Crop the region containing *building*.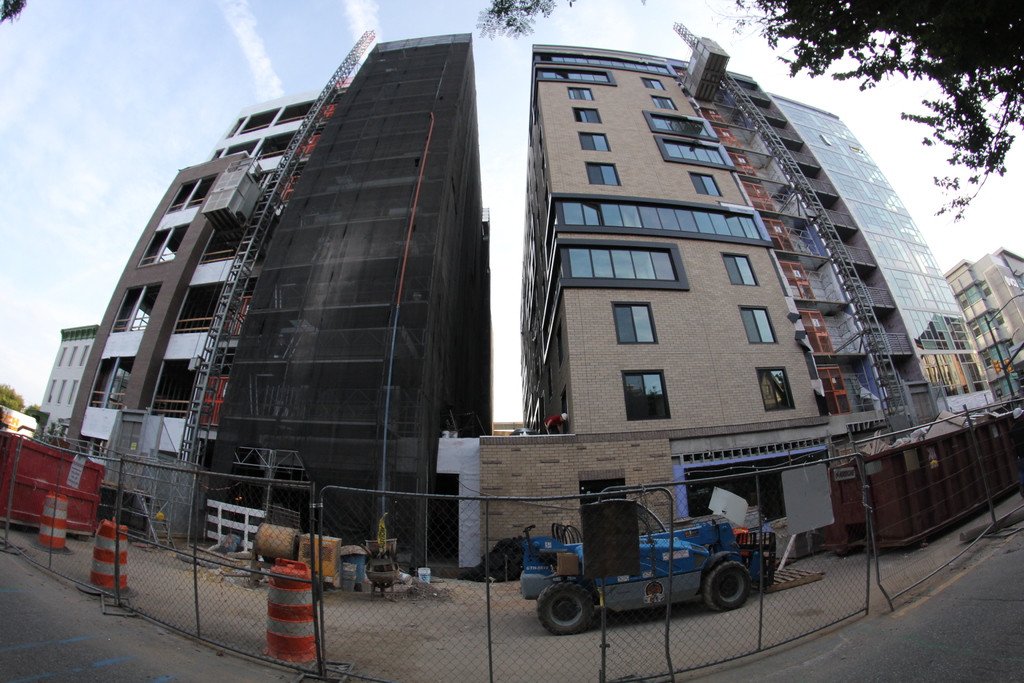
Crop region: crop(477, 25, 1000, 583).
